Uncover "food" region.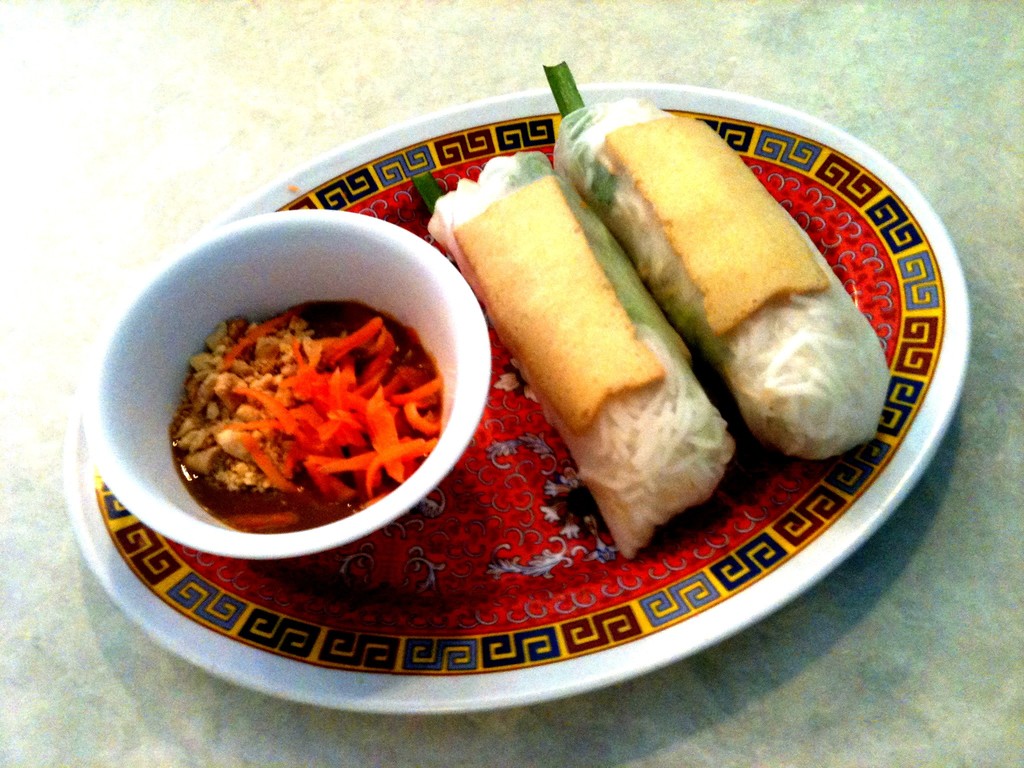
Uncovered: bbox=(169, 305, 439, 529).
